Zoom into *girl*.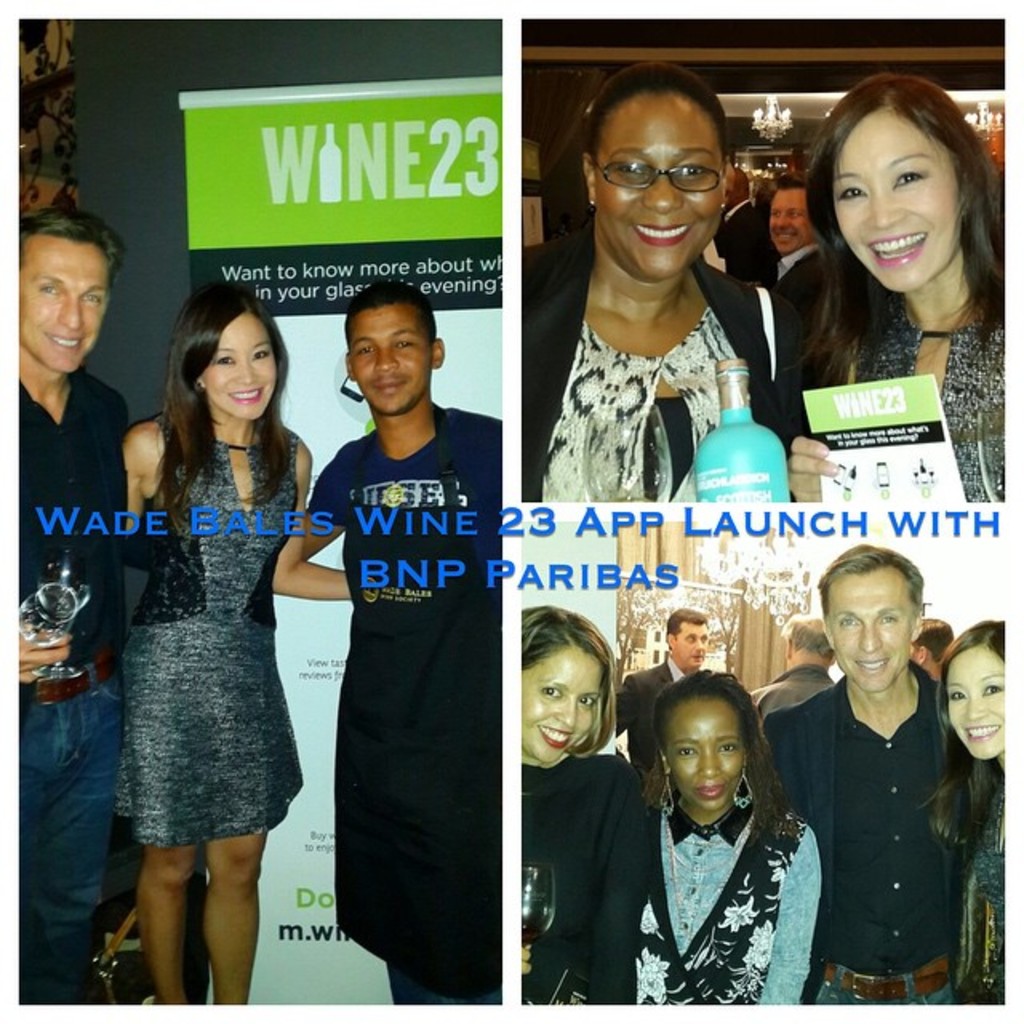
Zoom target: 632, 670, 827, 1005.
